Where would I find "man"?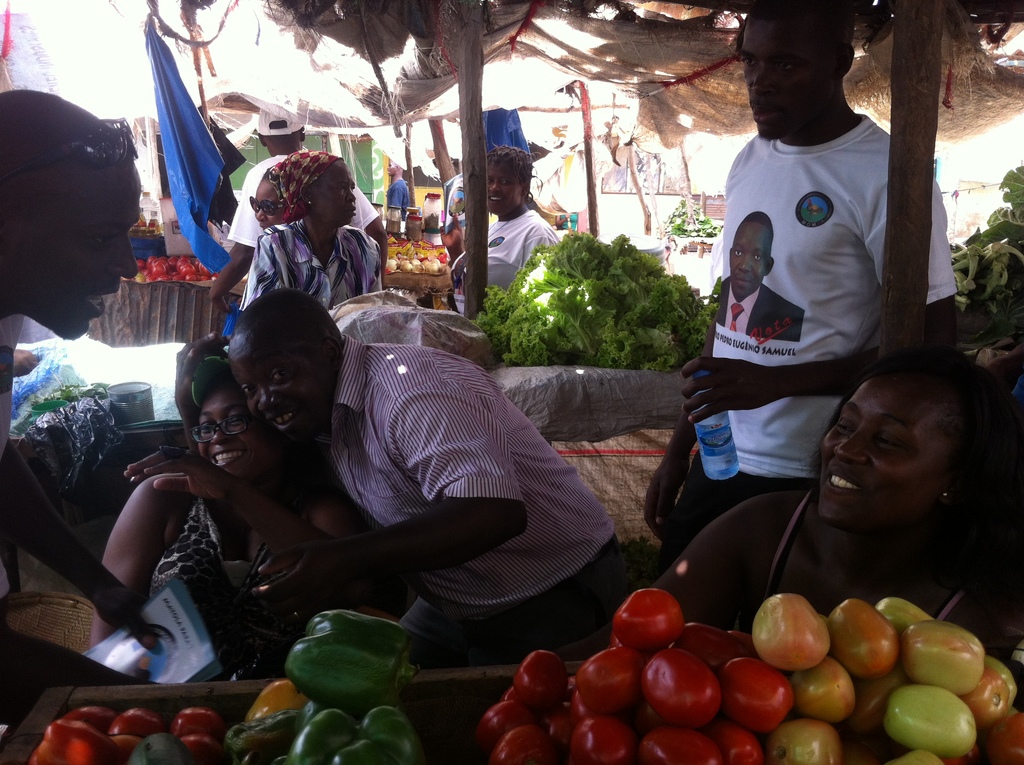
At region(203, 104, 388, 305).
